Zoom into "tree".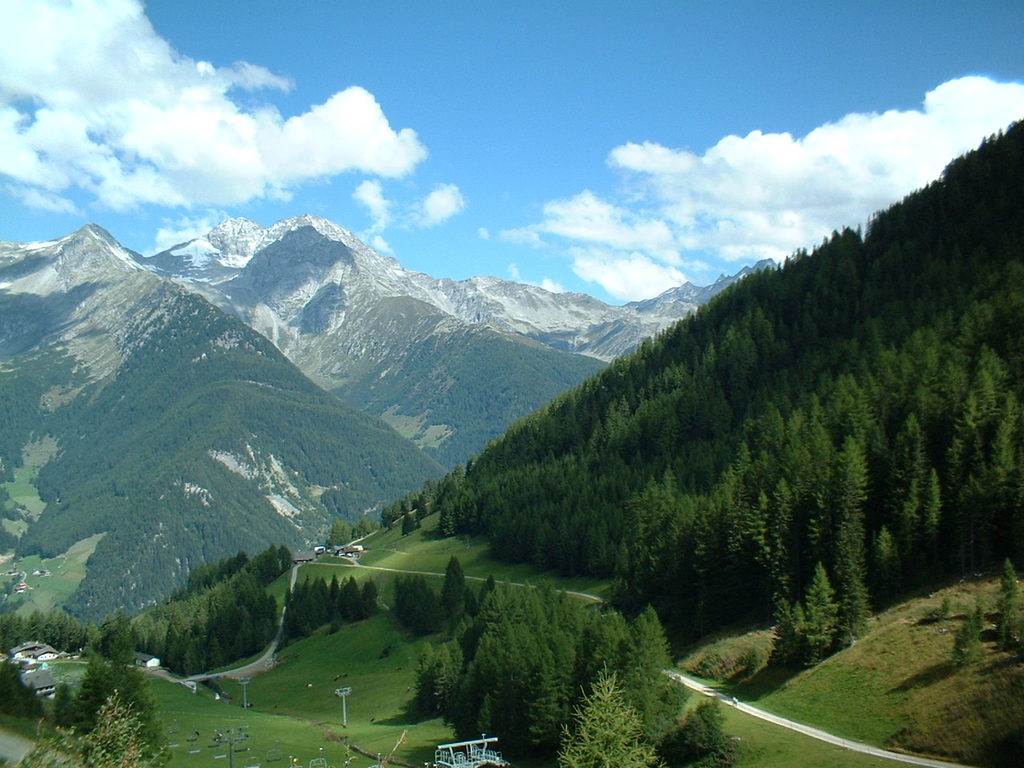
Zoom target: BBox(40, 704, 138, 767).
